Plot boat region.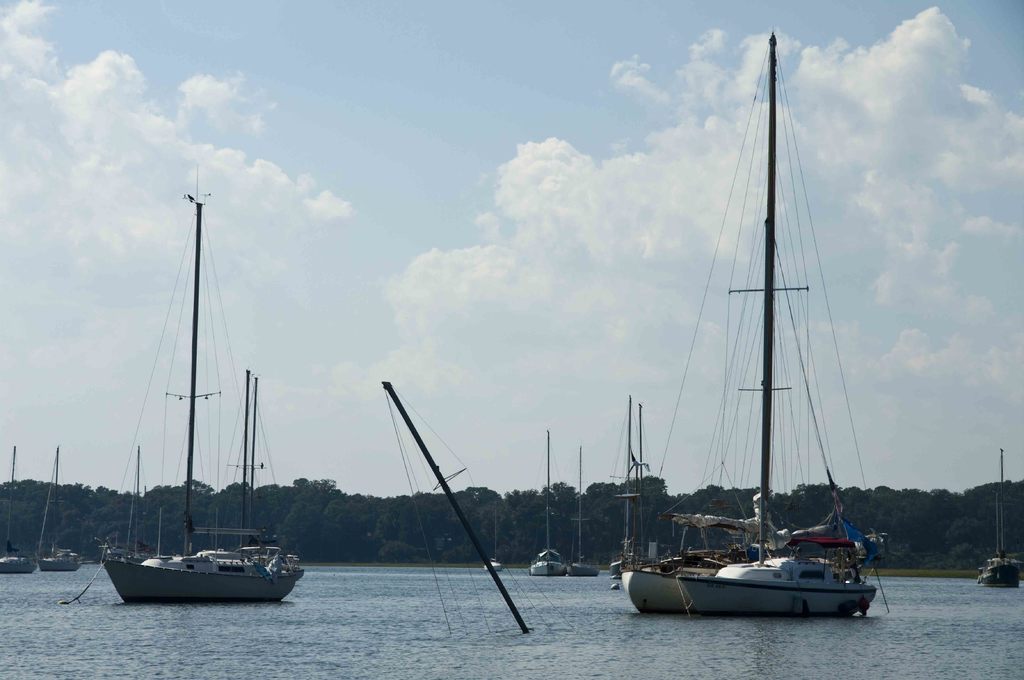
Plotted at box=[607, 393, 659, 580].
